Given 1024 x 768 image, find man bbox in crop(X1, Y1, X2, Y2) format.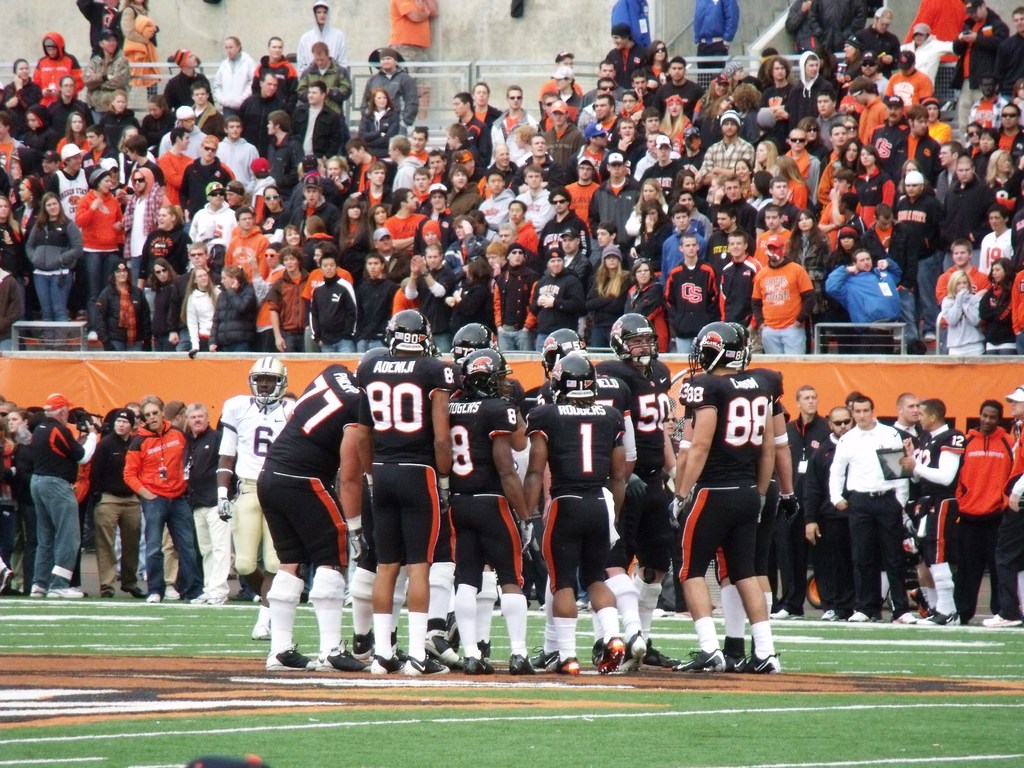
crop(889, 99, 942, 175).
